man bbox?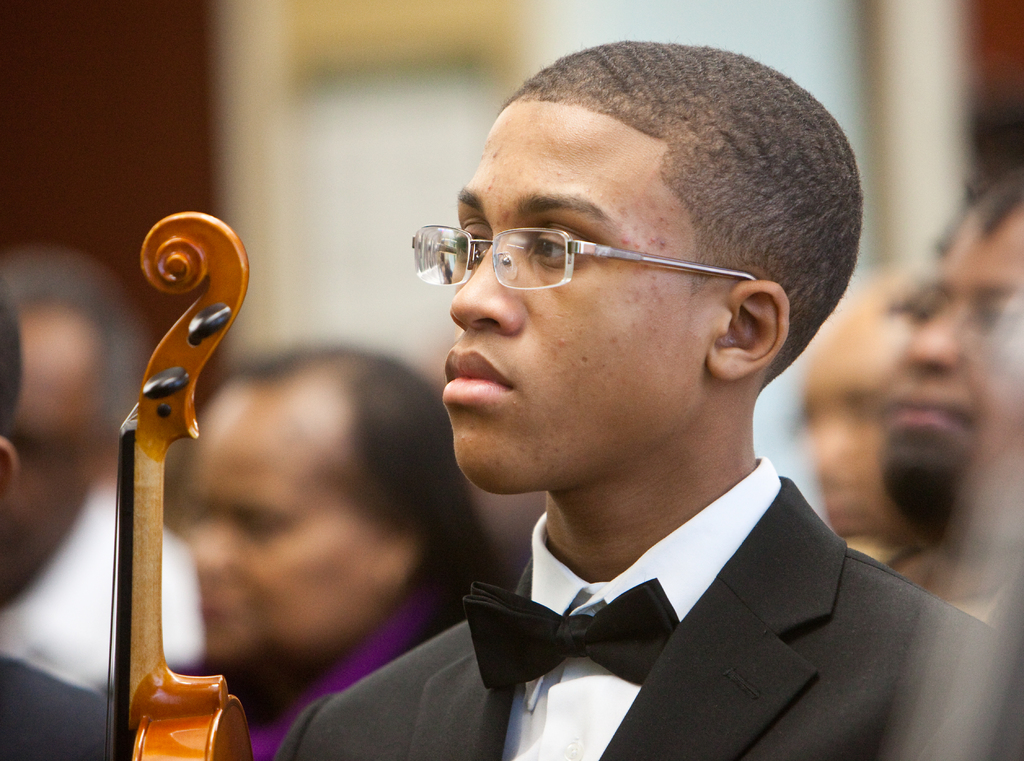
(881, 170, 1023, 630)
